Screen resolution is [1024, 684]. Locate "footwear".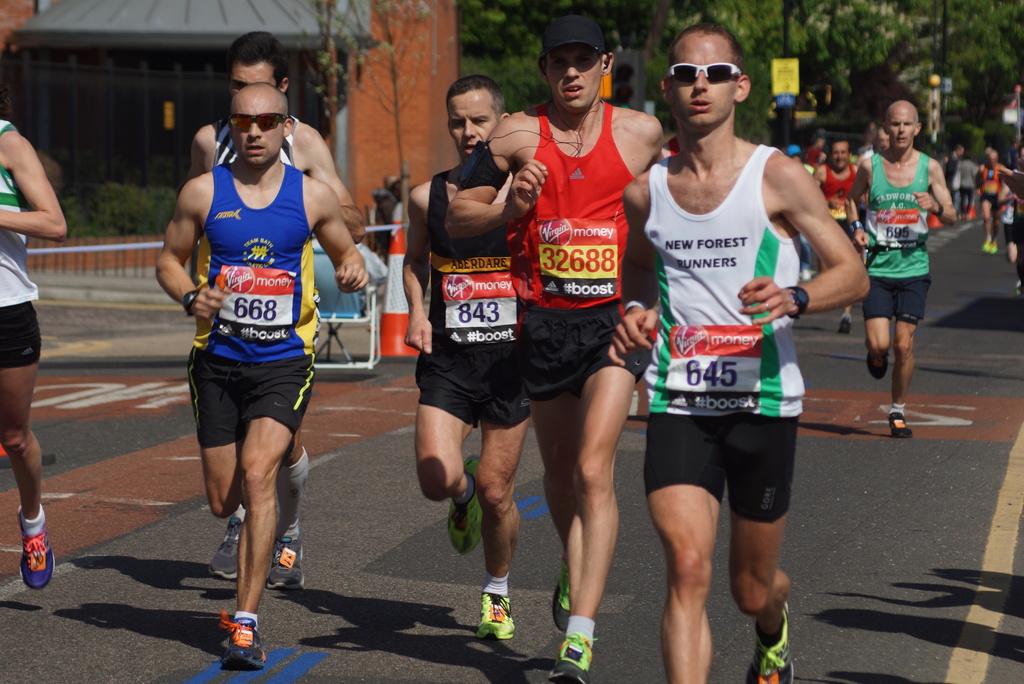
(x1=886, y1=414, x2=910, y2=441).
